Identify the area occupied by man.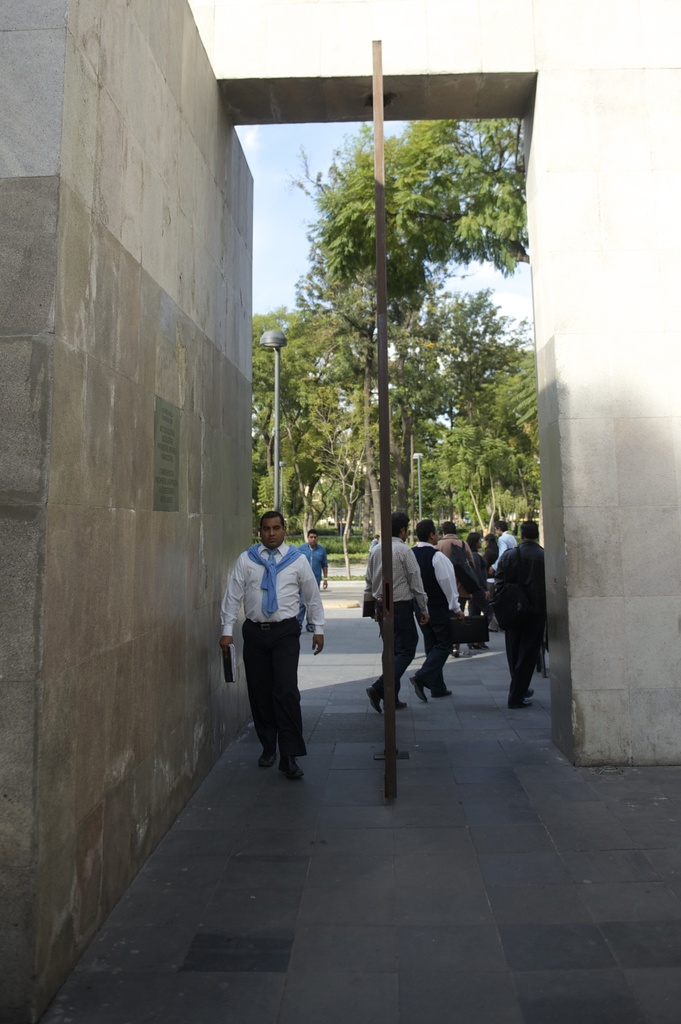
Area: (305,531,335,641).
